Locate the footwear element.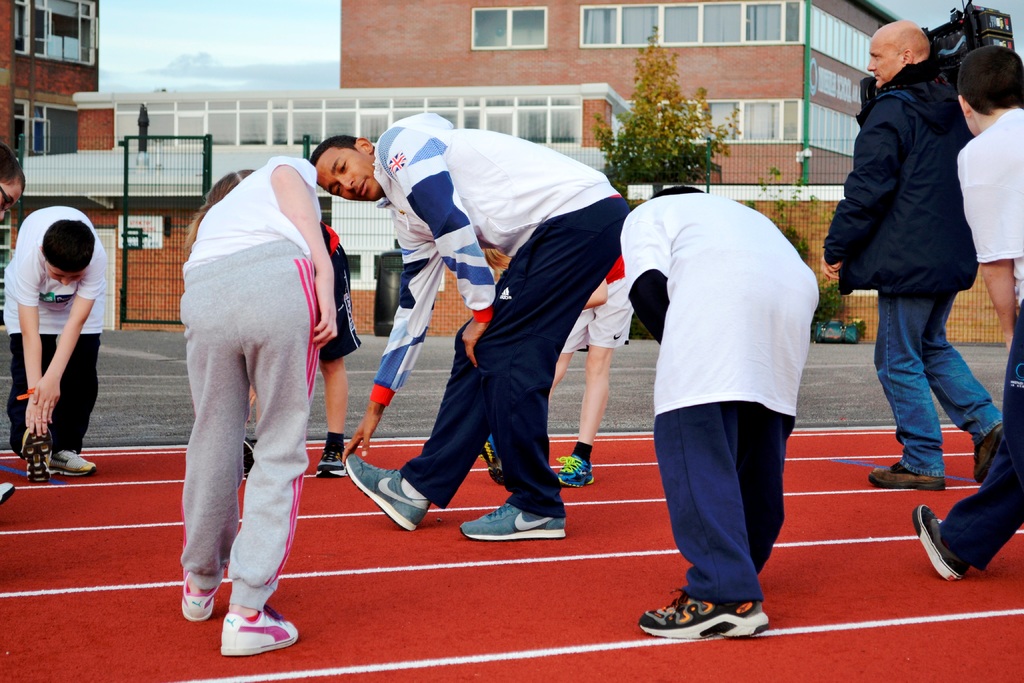
Element bbox: 483,432,506,487.
